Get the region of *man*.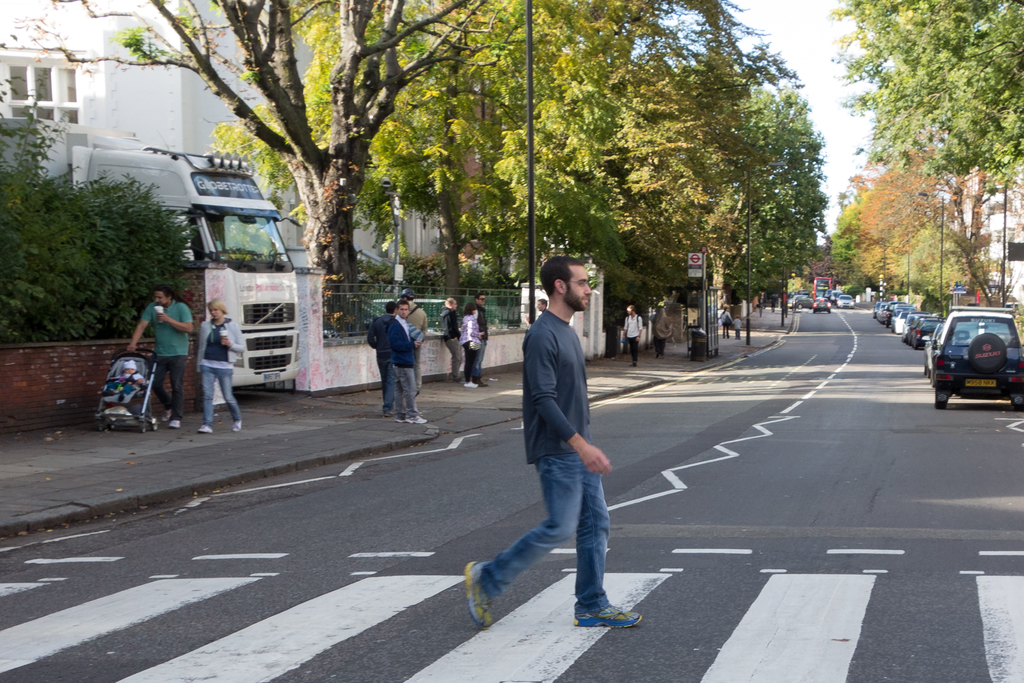
left=367, top=300, right=396, bottom=417.
